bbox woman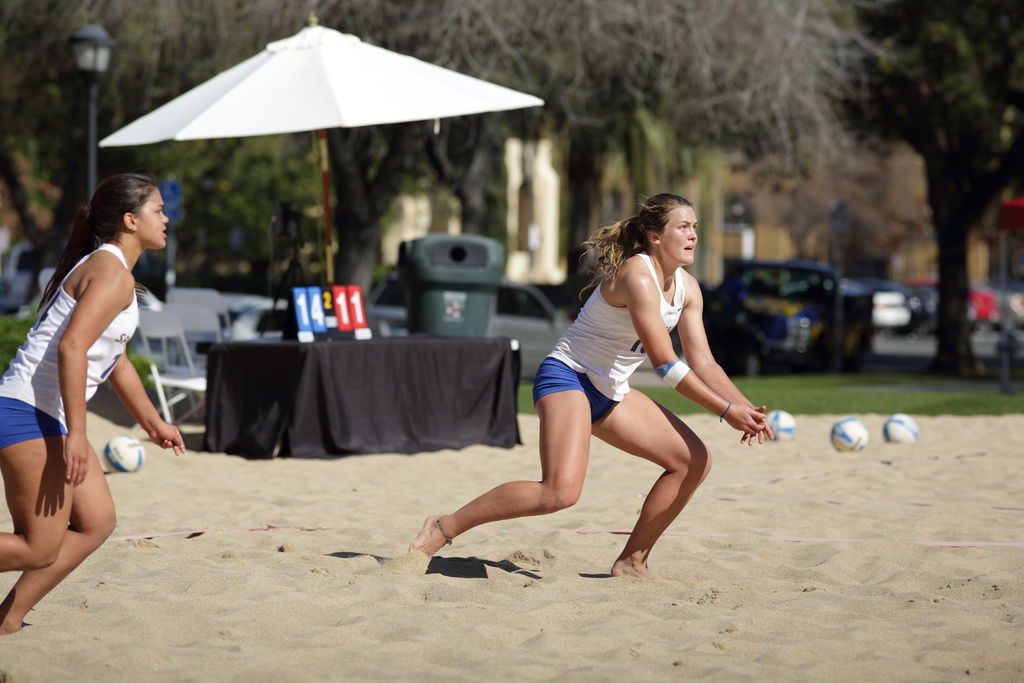
0:169:191:636
